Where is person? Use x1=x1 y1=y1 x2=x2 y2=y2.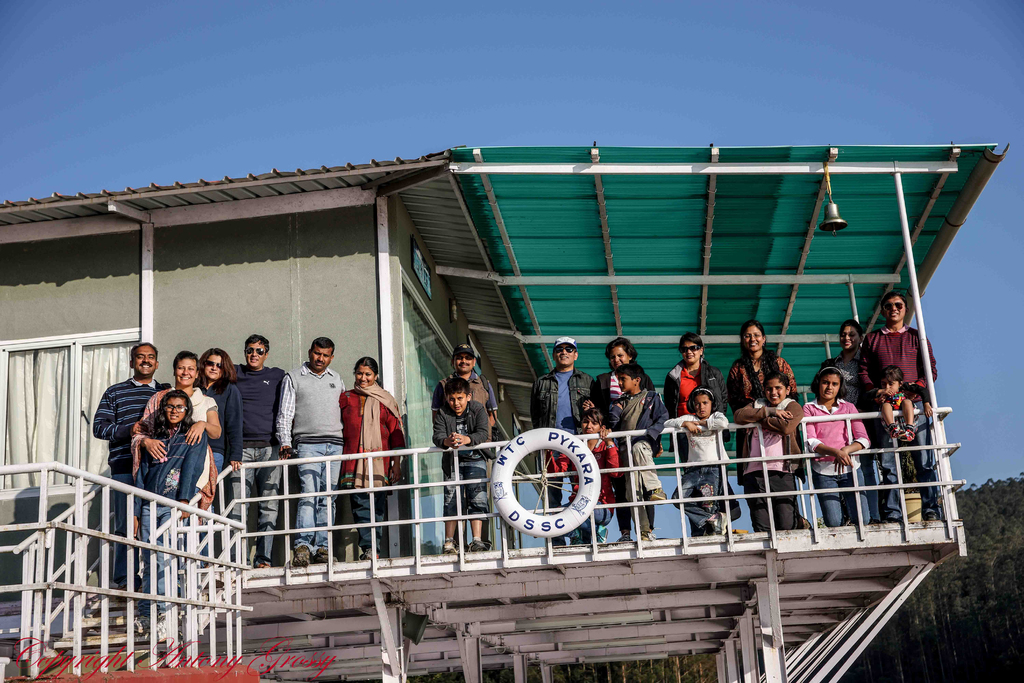
x1=529 y1=335 x2=596 y2=549.
